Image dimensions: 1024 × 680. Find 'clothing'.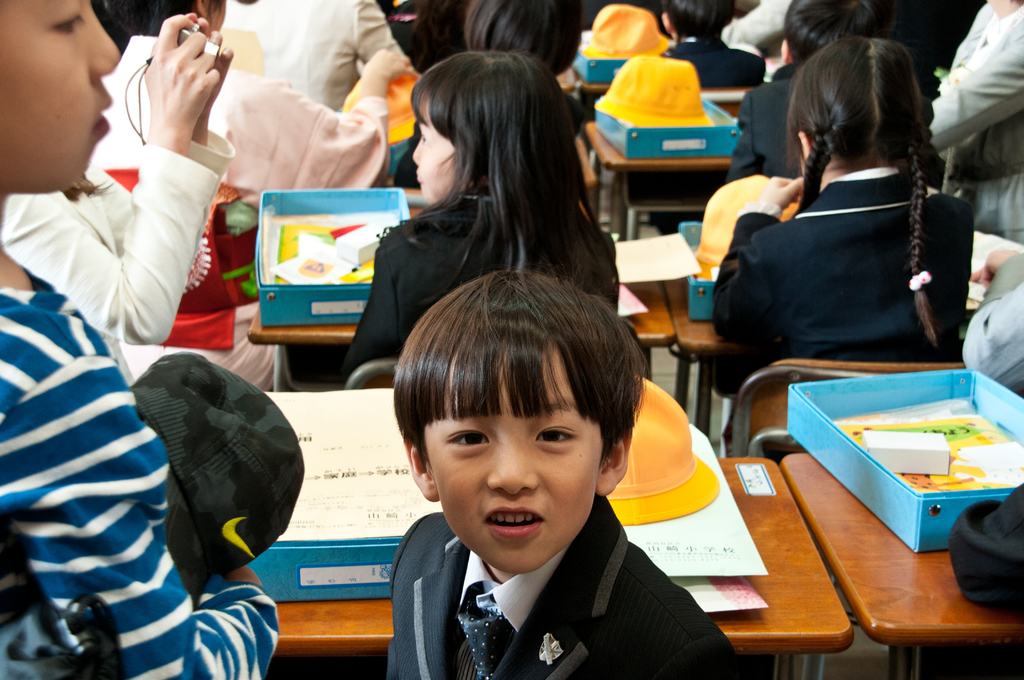
detection(0, 253, 279, 679).
